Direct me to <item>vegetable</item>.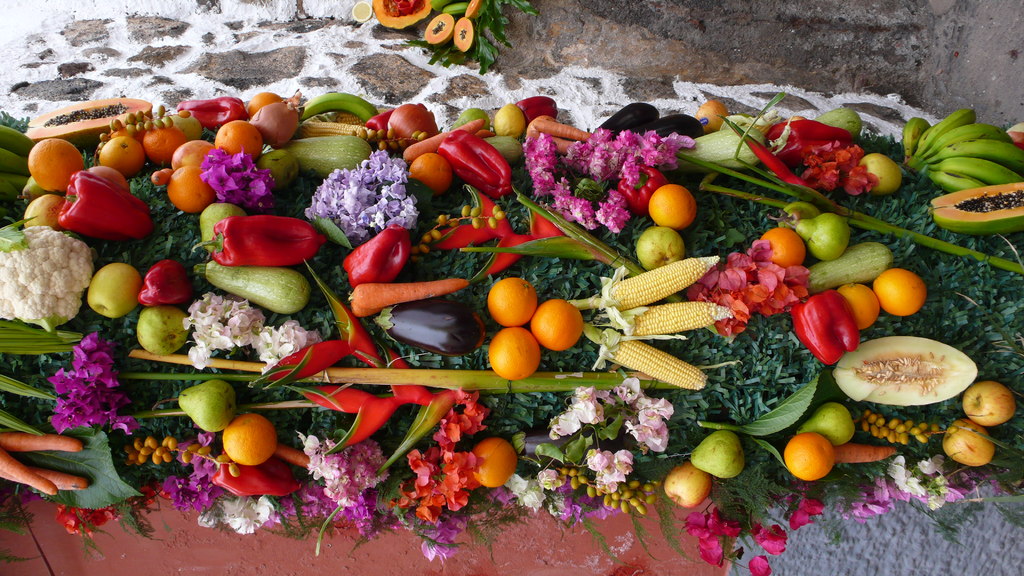
Direction: [643, 113, 706, 147].
